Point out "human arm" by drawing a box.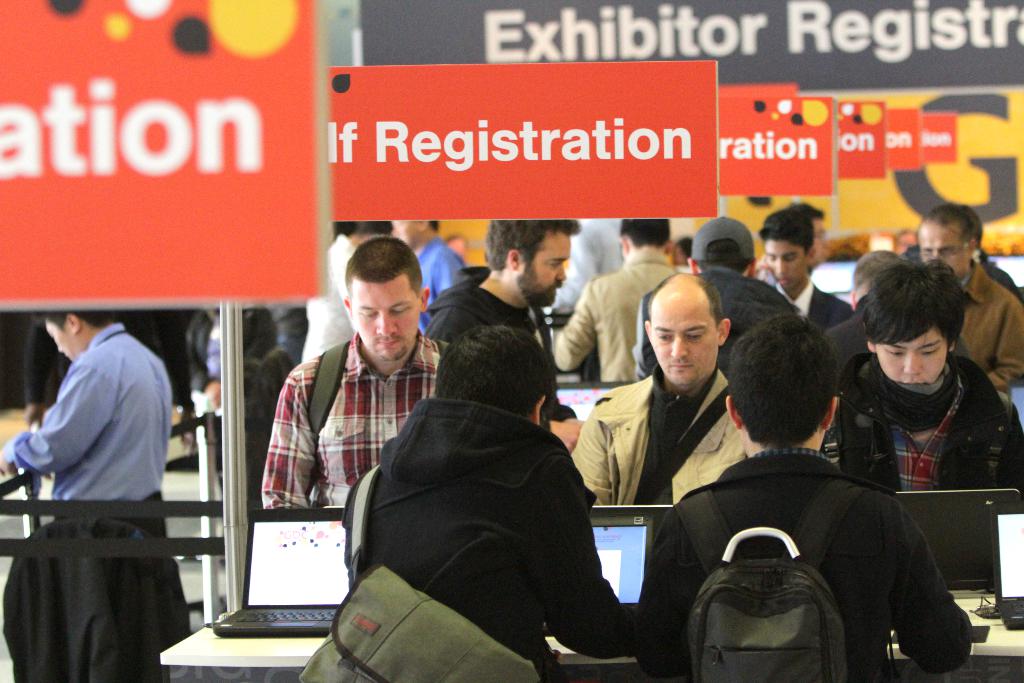
(left=0, top=354, right=122, bottom=476).
